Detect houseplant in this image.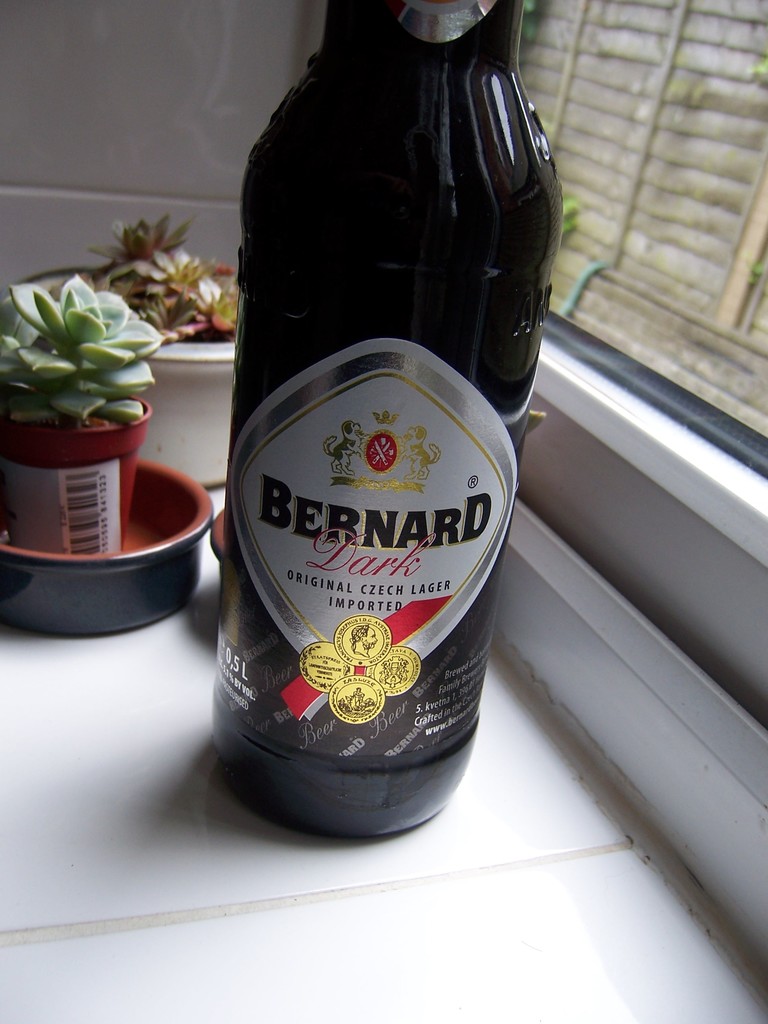
Detection: Rect(0, 273, 152, 567).
